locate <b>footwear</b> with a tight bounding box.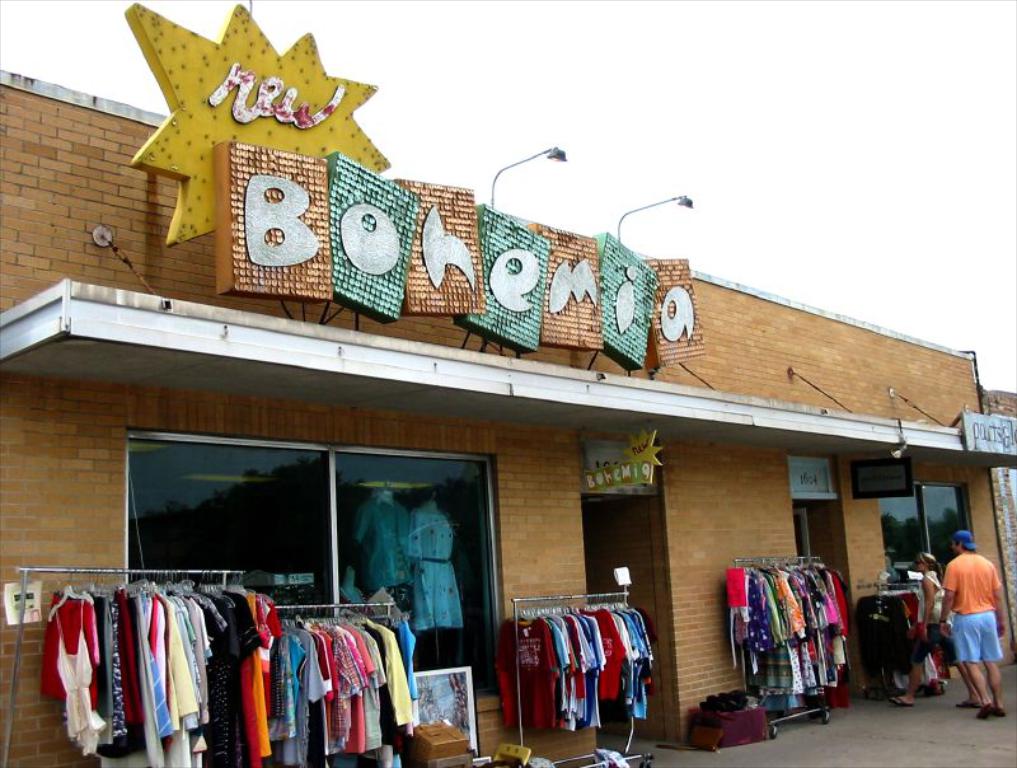
rect(975, 699, 998, 716).
